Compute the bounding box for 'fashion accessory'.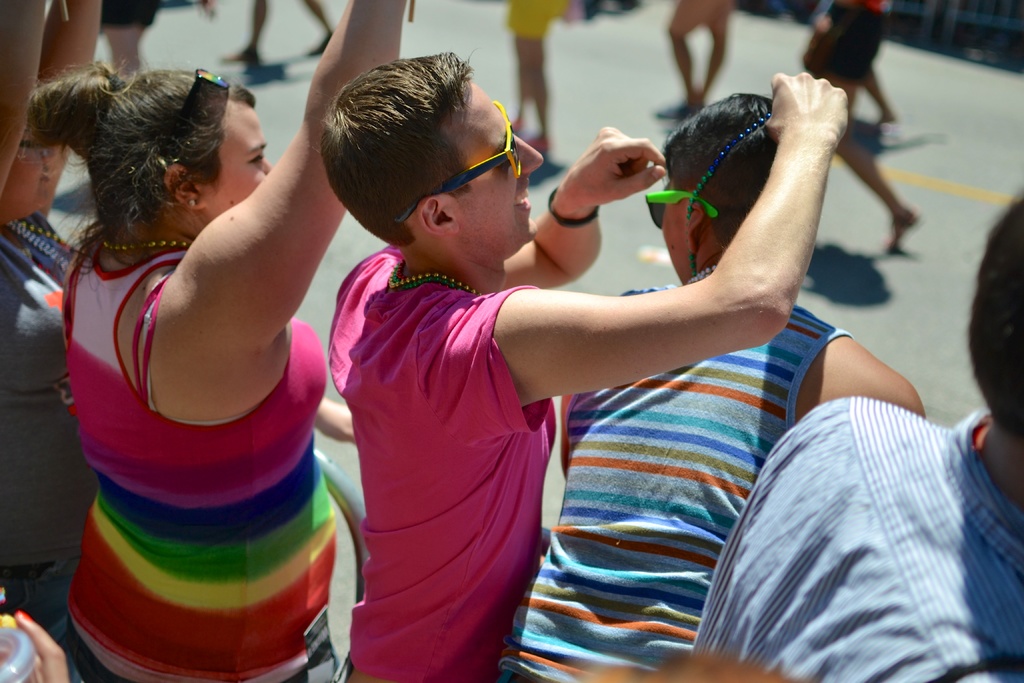
<region>388, 259, 482, 295</region>.
